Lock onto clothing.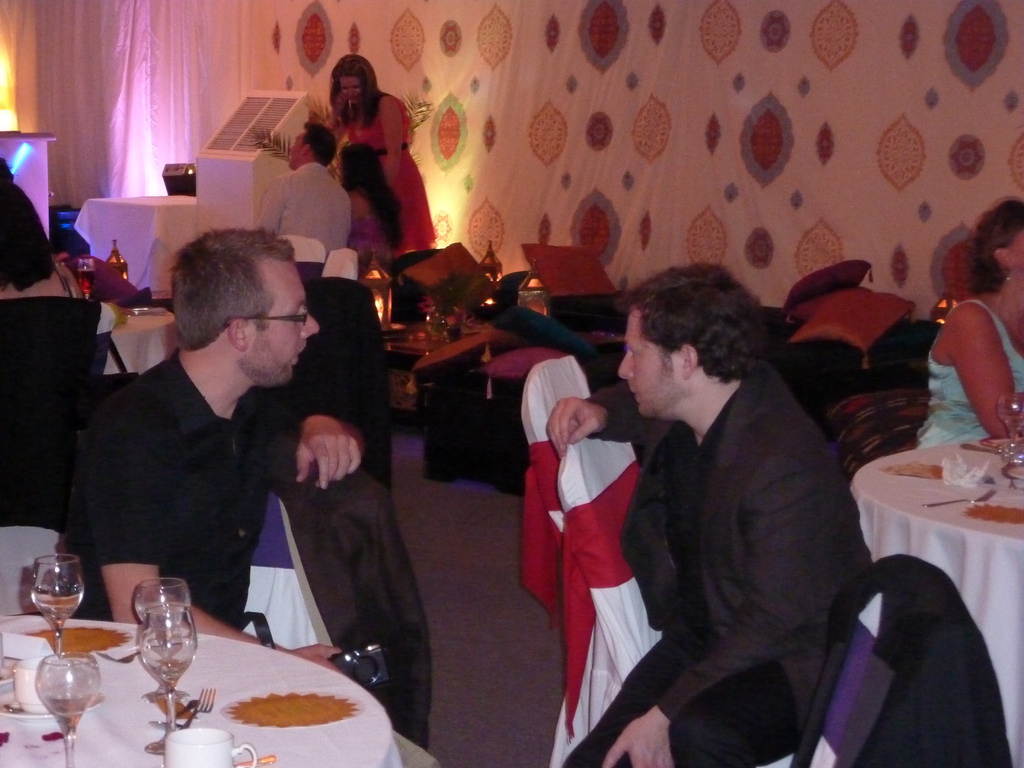
Locked: [x1=553, y1=362, x2=880, y2=767].
